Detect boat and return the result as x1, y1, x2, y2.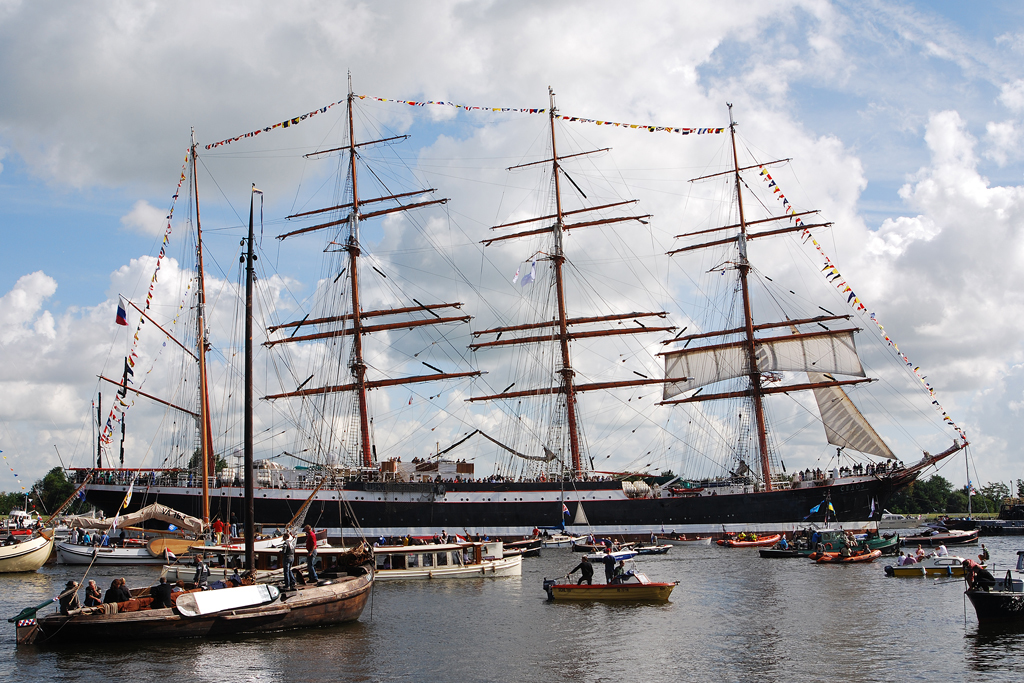
542, 559, 682, 606.
